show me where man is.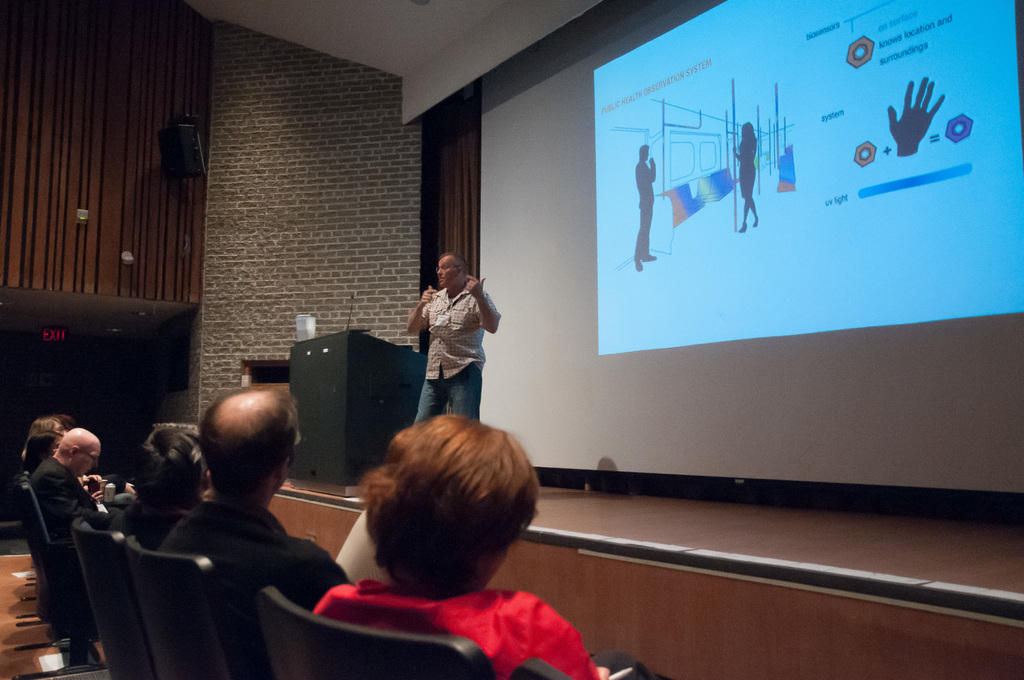
man is at Rect(636, 143, 658, 270).
